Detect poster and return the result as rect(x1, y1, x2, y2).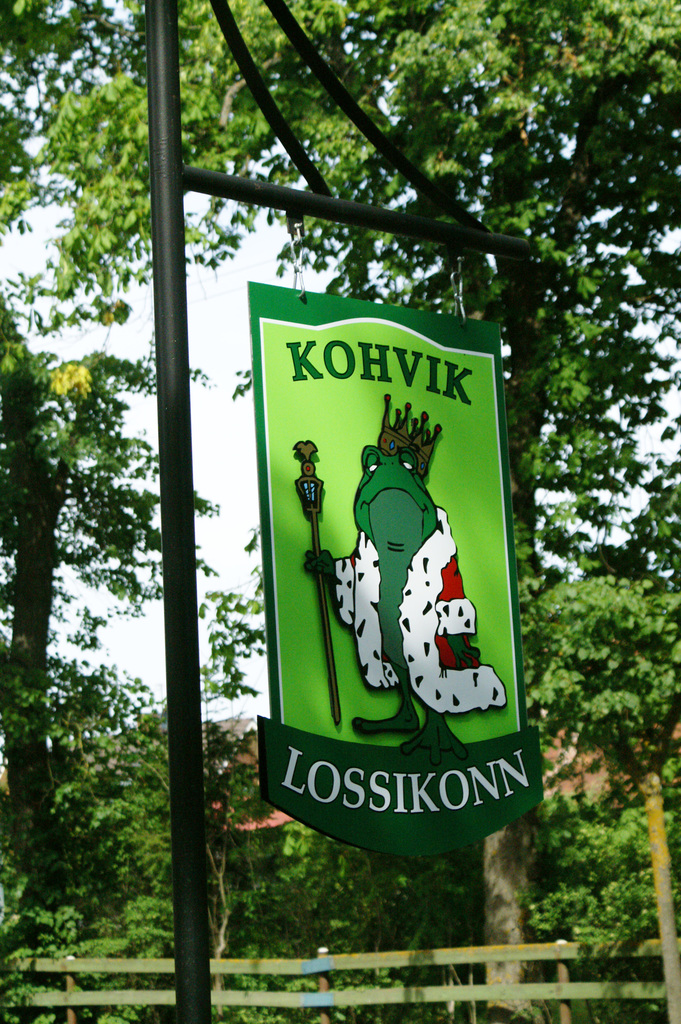
rect(255, 276, 544, 867).
